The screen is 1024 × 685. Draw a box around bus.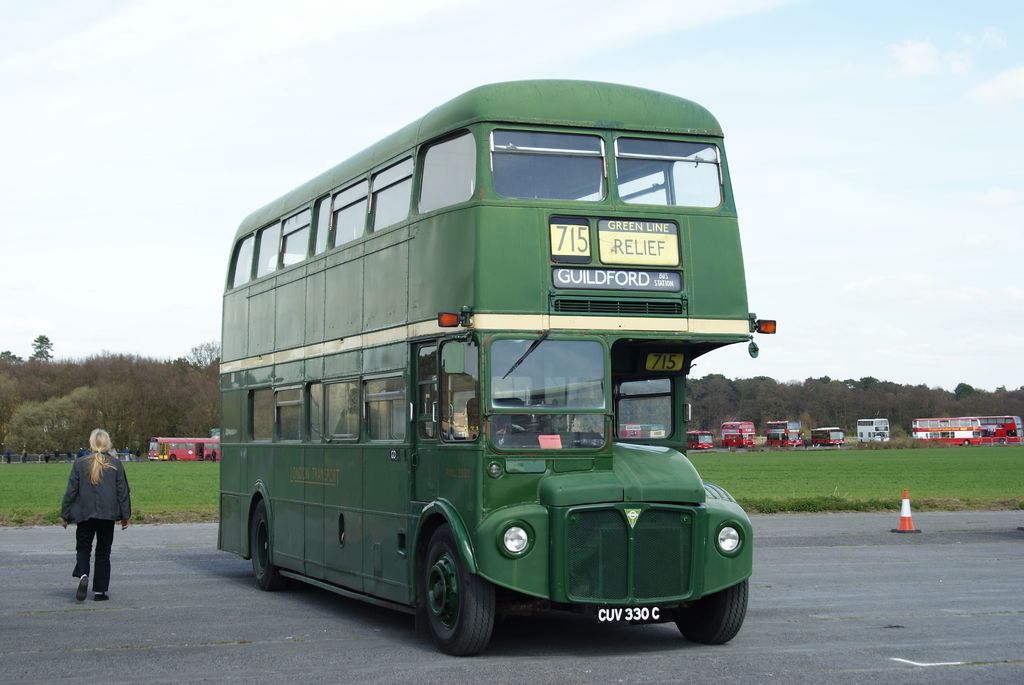
{"x1": 913, "y1": 417, "x2": 980, "y2": 448}.
